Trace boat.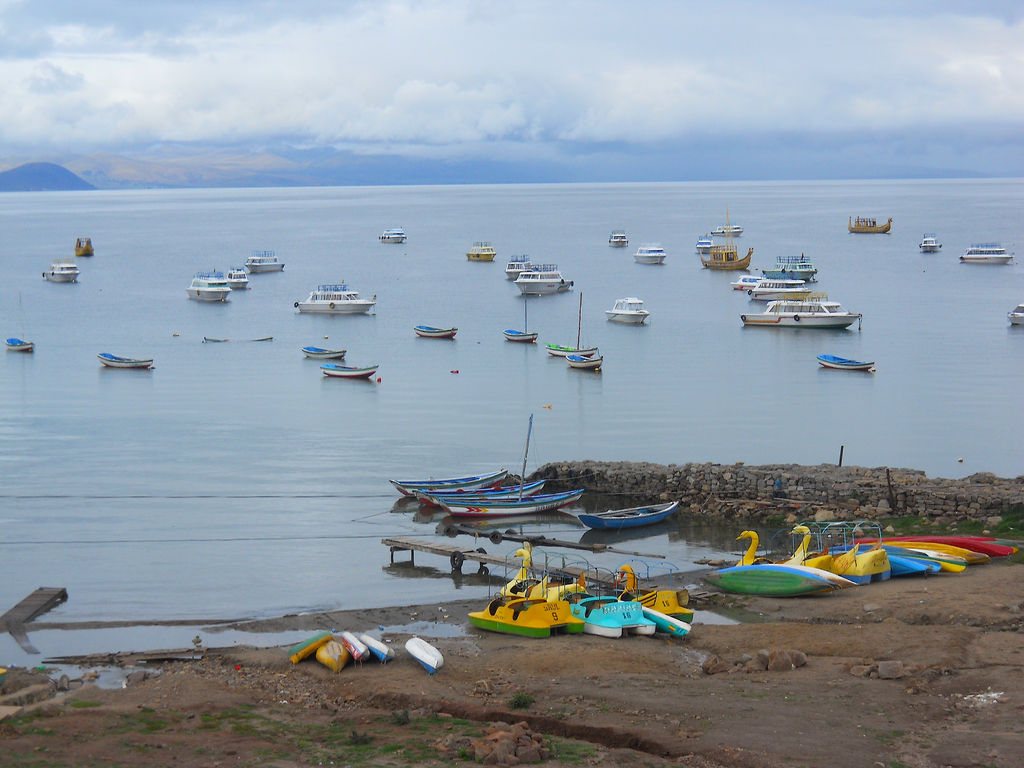
Traced to (x1=398, y1=472, x2=544, y2=506).
